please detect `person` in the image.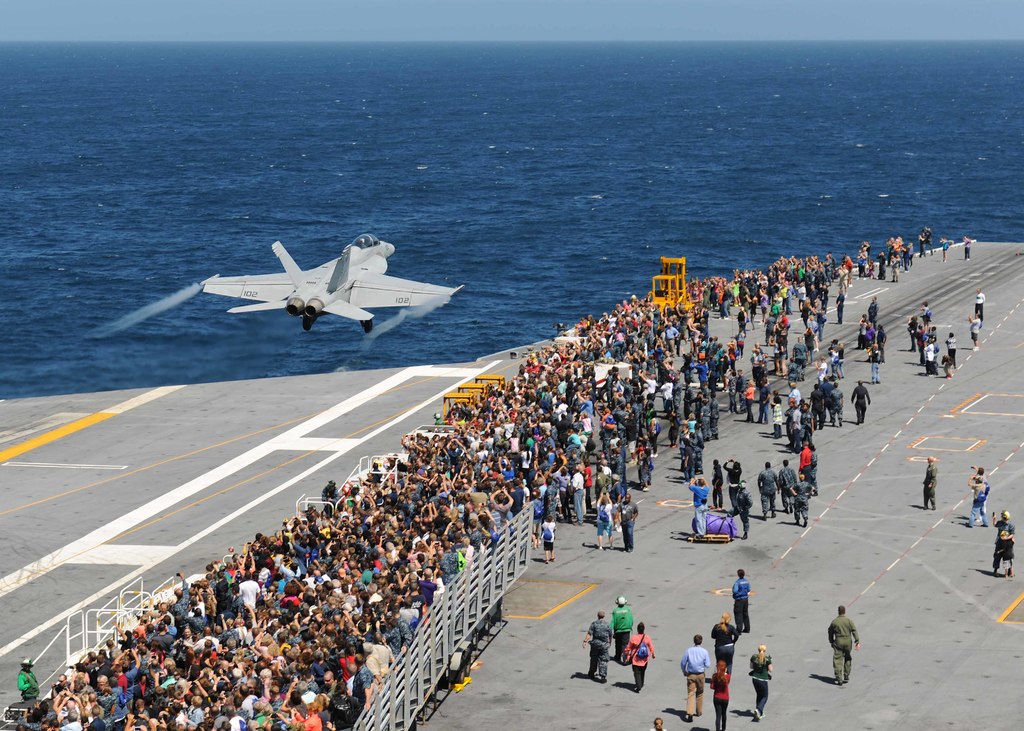
[792, 438, 820, 494].
